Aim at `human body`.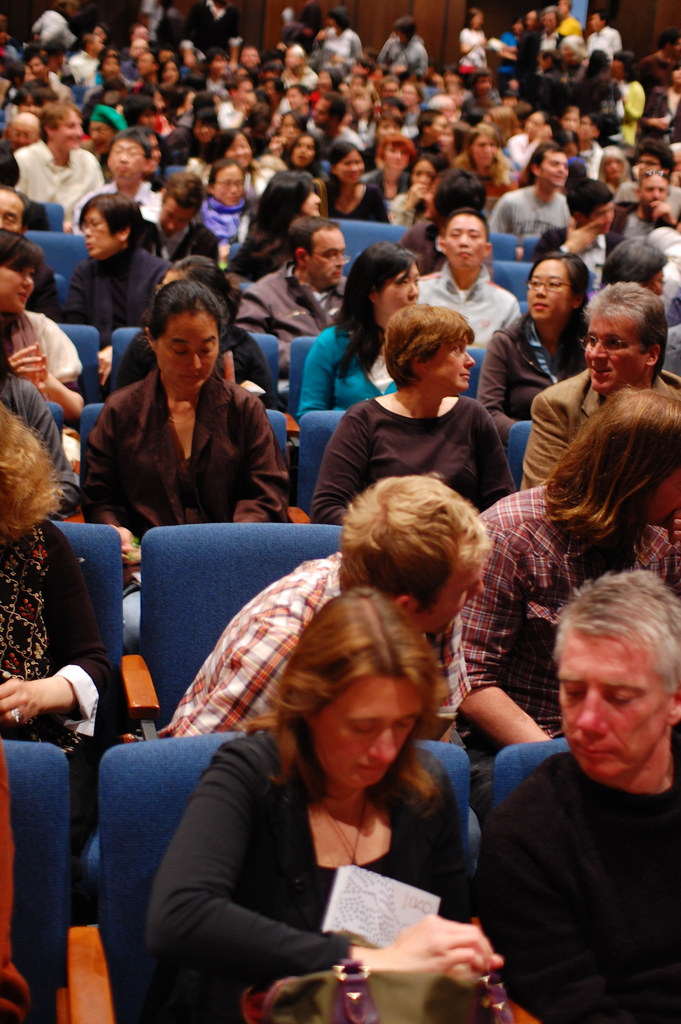
Aimed at {"x1": 325, "y1": 147, "x2": 390, "y2": 223}.
